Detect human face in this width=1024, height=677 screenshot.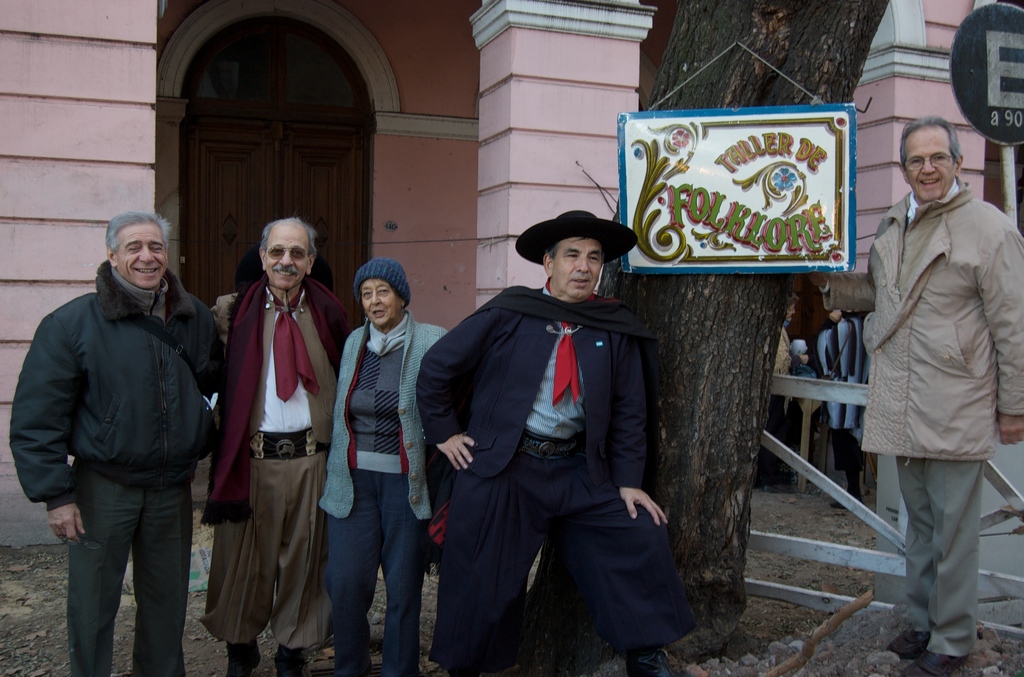
Detection: [left=116, top=223, right=169, bottom=291].
